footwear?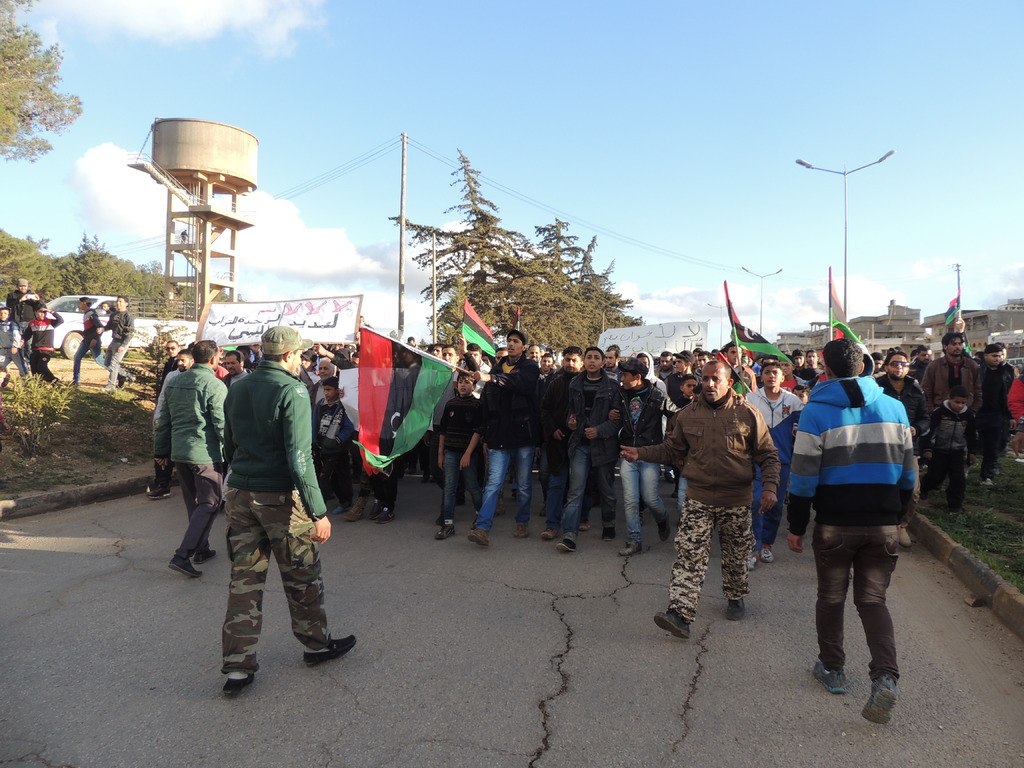
(x1=511, y1=525, x2=534, y2=540)
